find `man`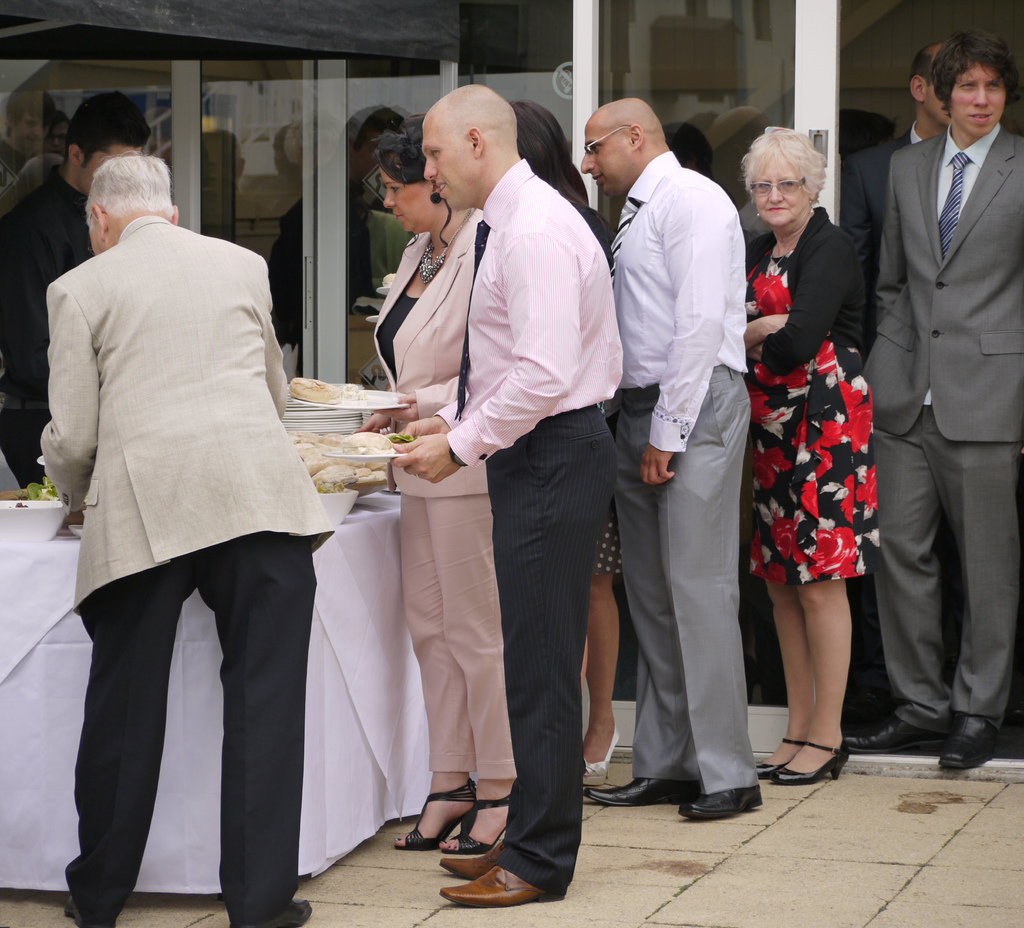
Rect(0, 93, 152, 484)
